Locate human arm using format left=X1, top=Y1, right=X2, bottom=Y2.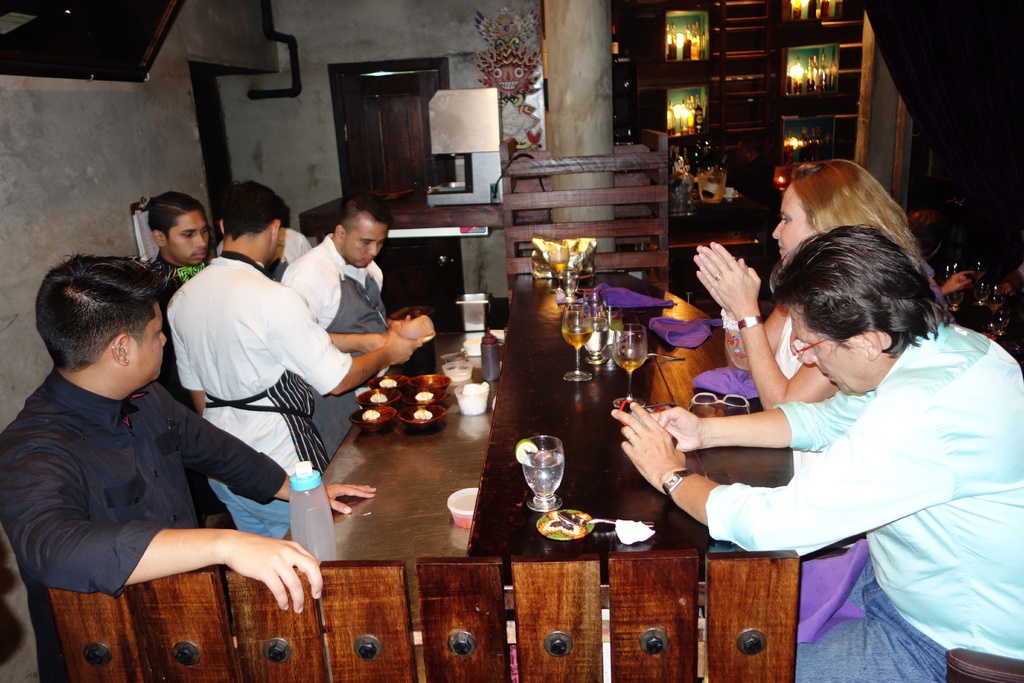
left=300, top=261, right=444, bottom=359.
